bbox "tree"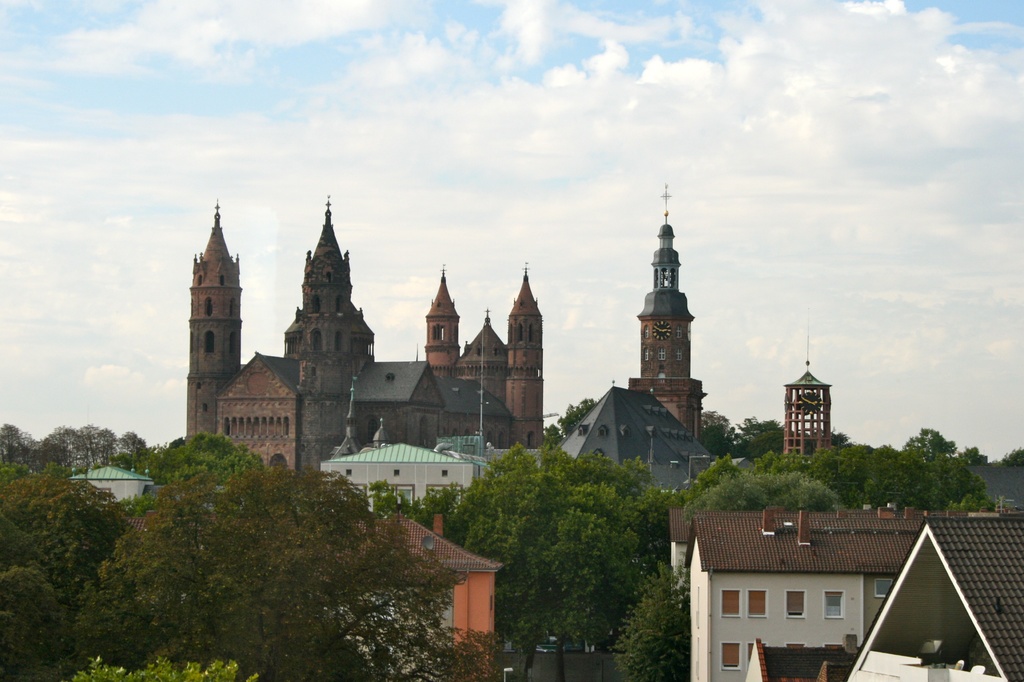
(x1=627, y1=559, x2=692, y2=681)
